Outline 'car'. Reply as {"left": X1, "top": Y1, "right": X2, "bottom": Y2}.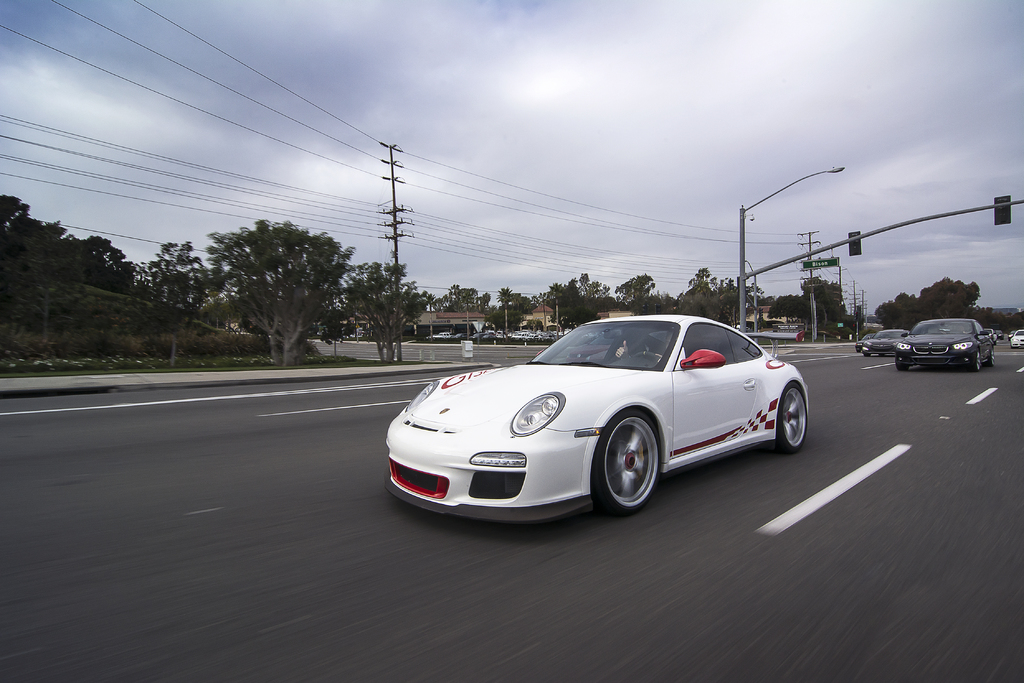
{"left": 895, "top": 315, "right": 1002, "bottom": 378}.
